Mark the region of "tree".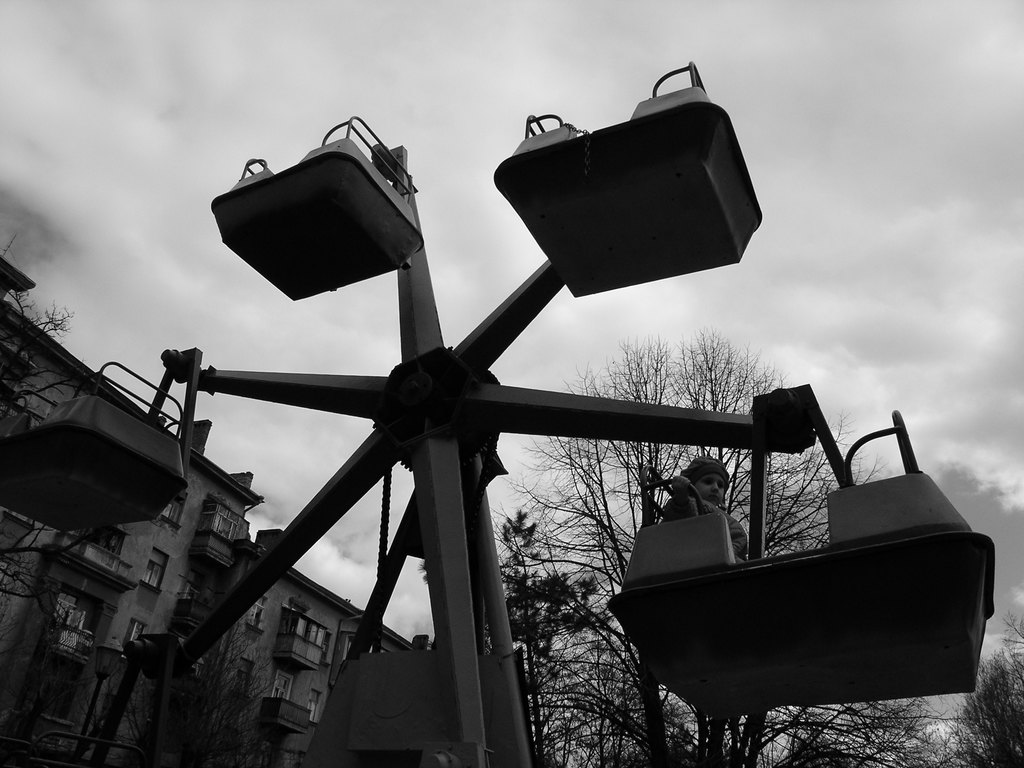
Region: <box>0,273,91,406</box>.
